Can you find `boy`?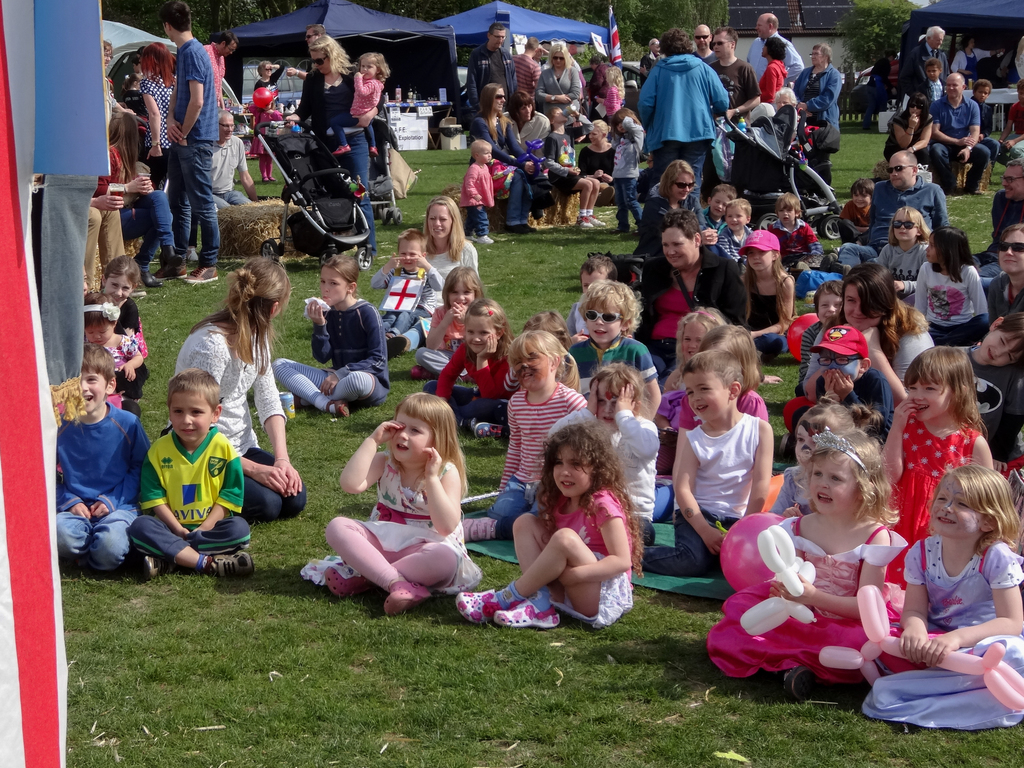
Yes, bounding box: 369, 228, 444, 358.
